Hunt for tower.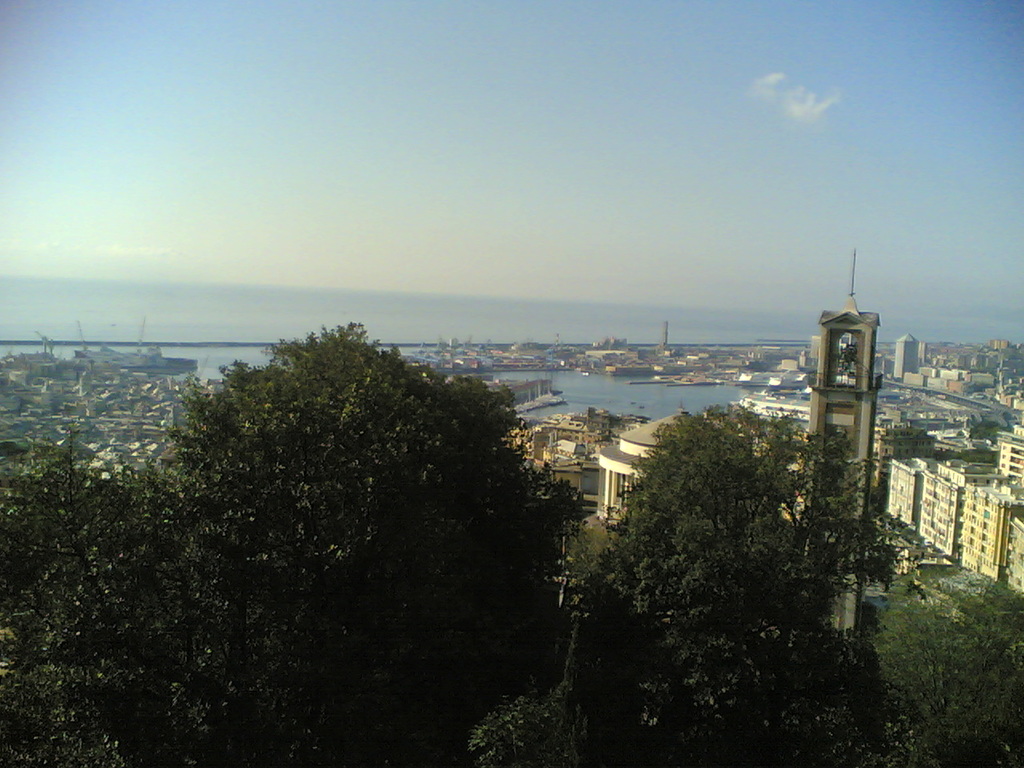
Hunted down at box=[806, 249, 876, 623].
